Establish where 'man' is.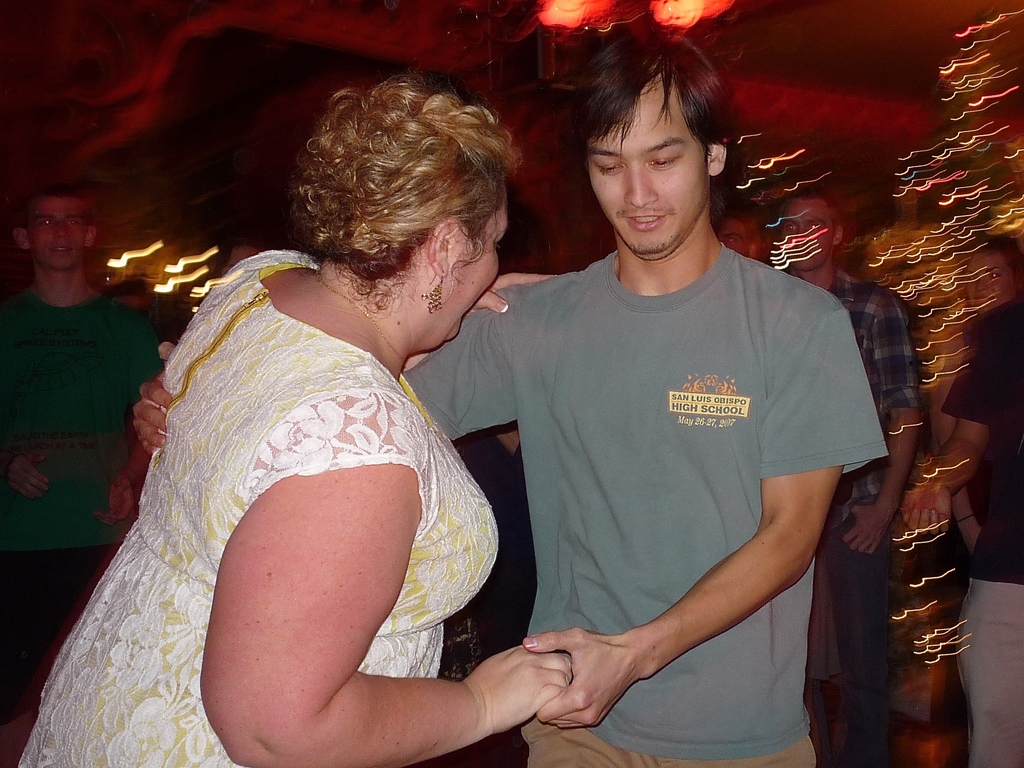
Established at <region>943, 295, 1023, 767</region>.
